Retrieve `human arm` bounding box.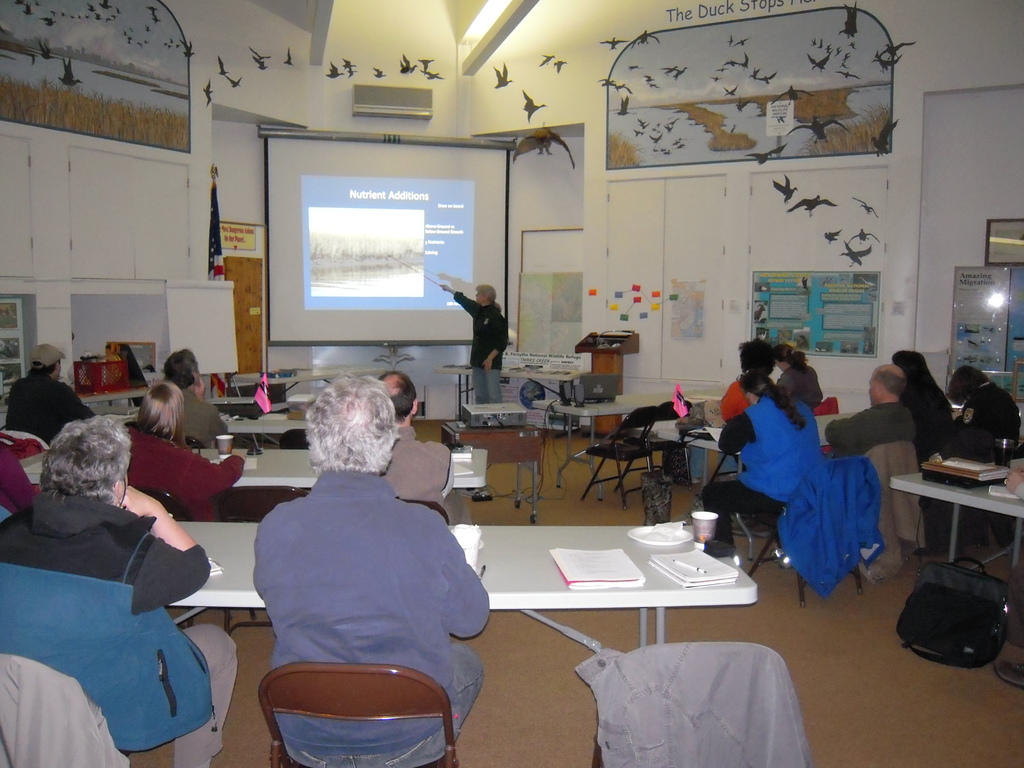
Bounding box: select_region(719, 379, 758, 410).
